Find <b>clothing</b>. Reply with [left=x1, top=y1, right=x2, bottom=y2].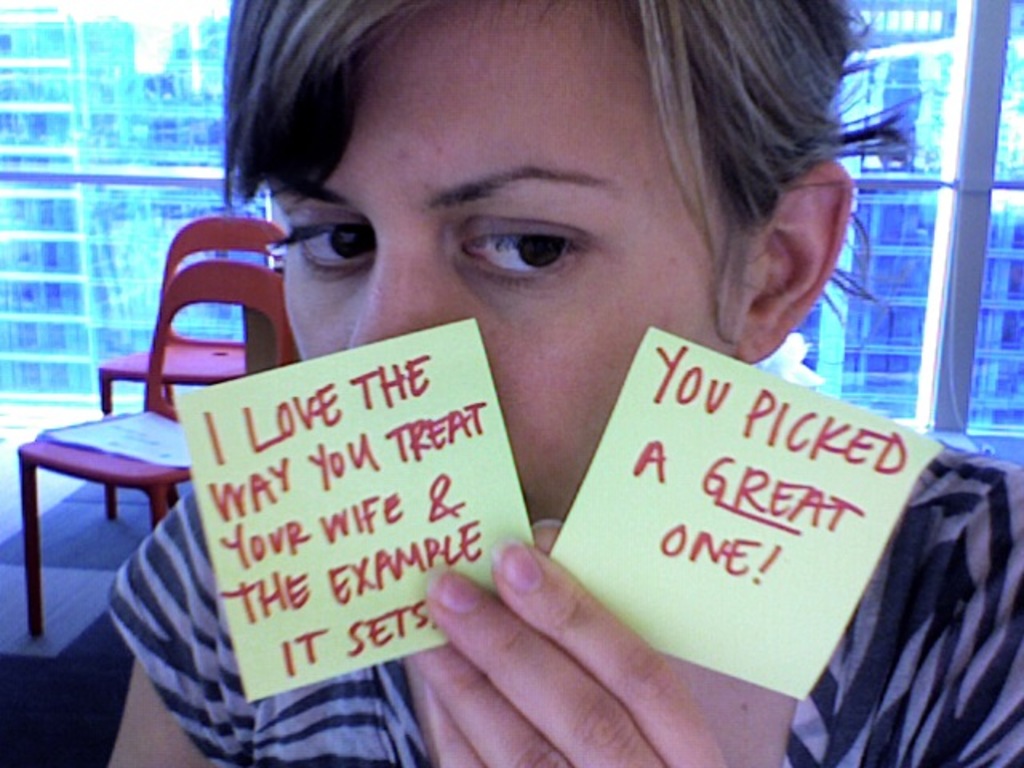
[left=102, top=459, right=1022, bottom=765].
